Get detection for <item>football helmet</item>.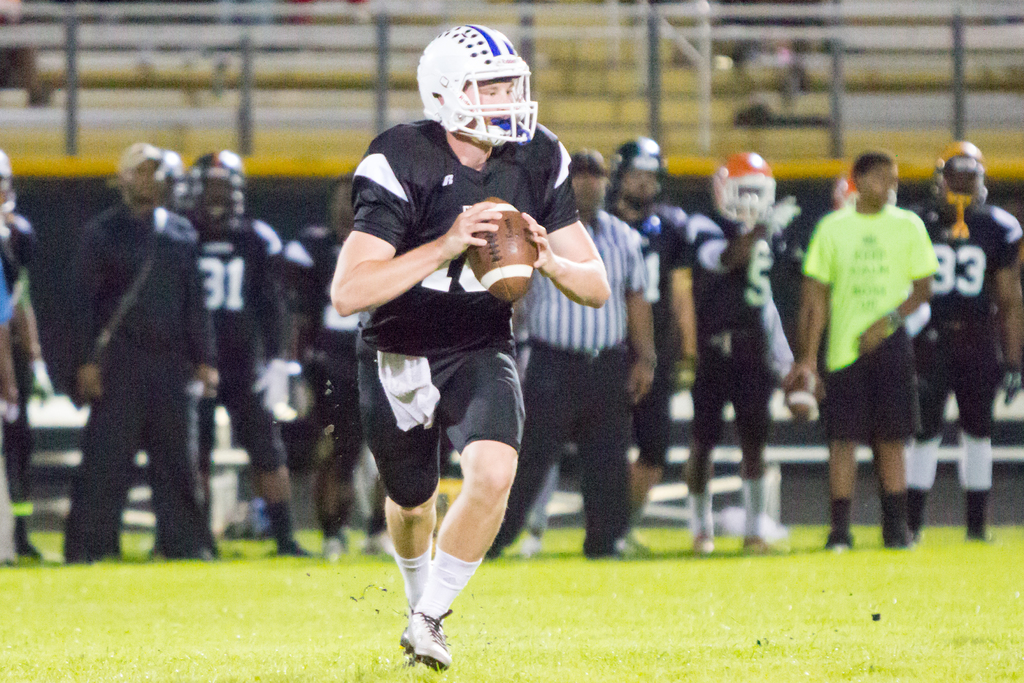
Detection: bbox=[0, 152, 15, 215].
